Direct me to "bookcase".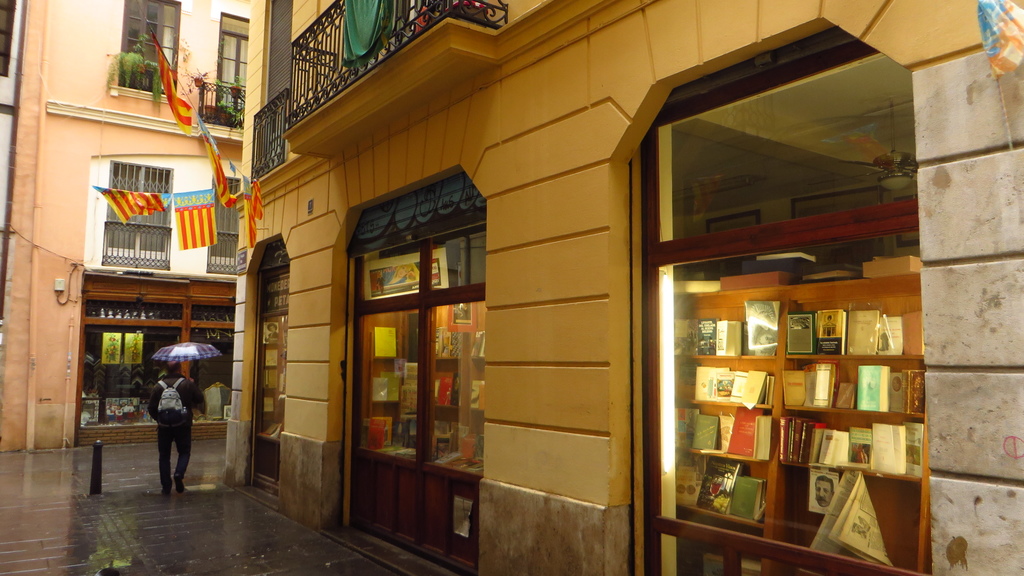
Direction: l=430, t=353, r=492, b=486.
